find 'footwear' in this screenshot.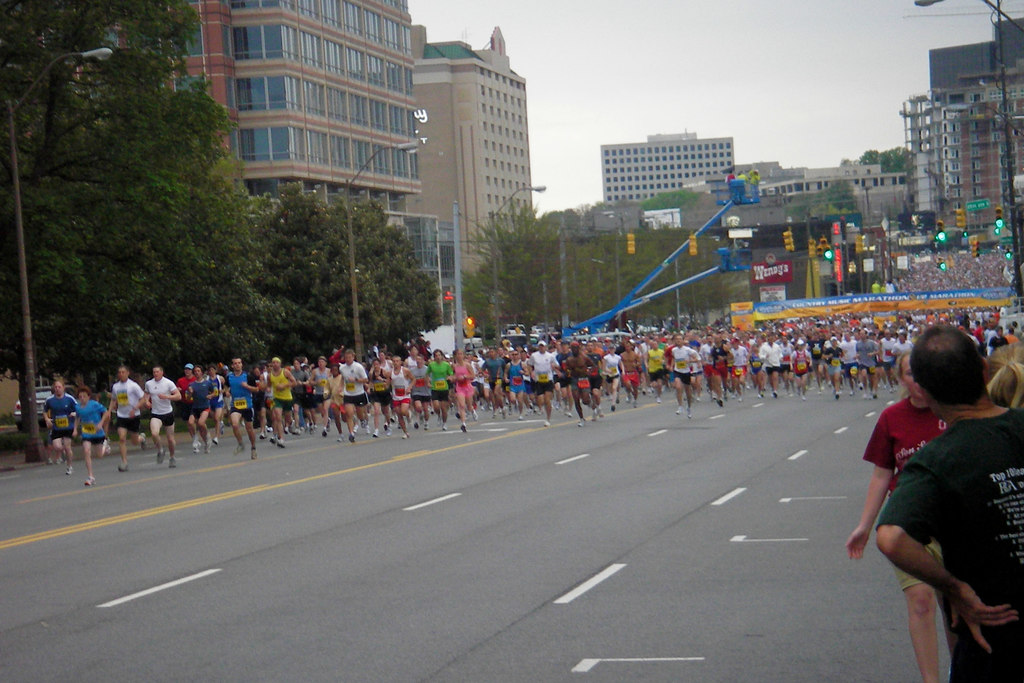
The bounding box for 'footwear' is detection(468, 409, 478, 421).
